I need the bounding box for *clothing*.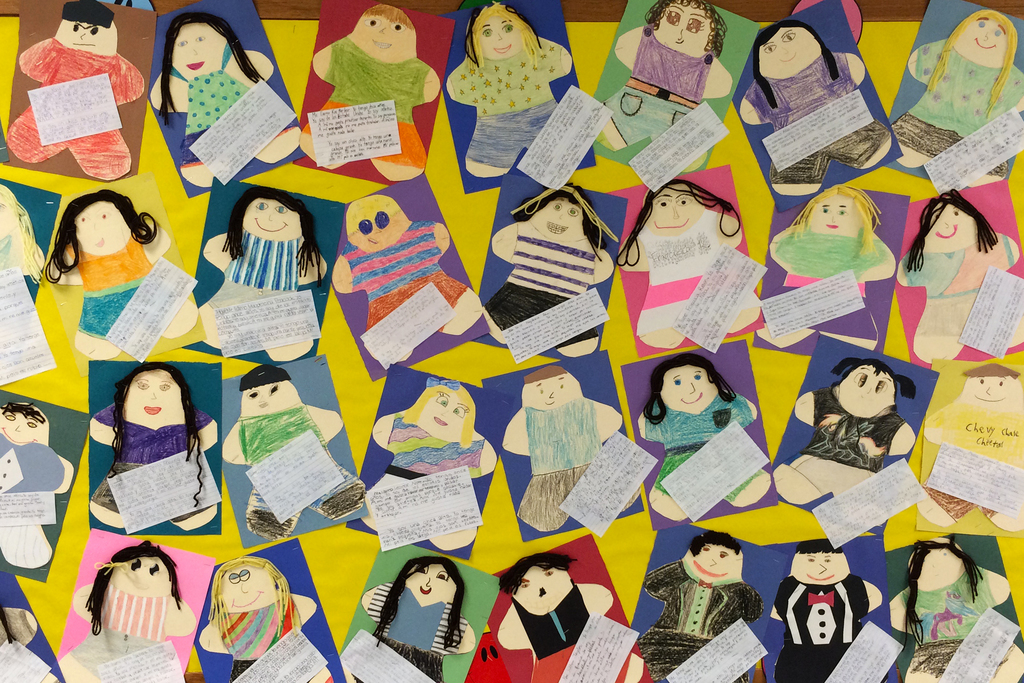
Here it is: 73:580:169:682.
